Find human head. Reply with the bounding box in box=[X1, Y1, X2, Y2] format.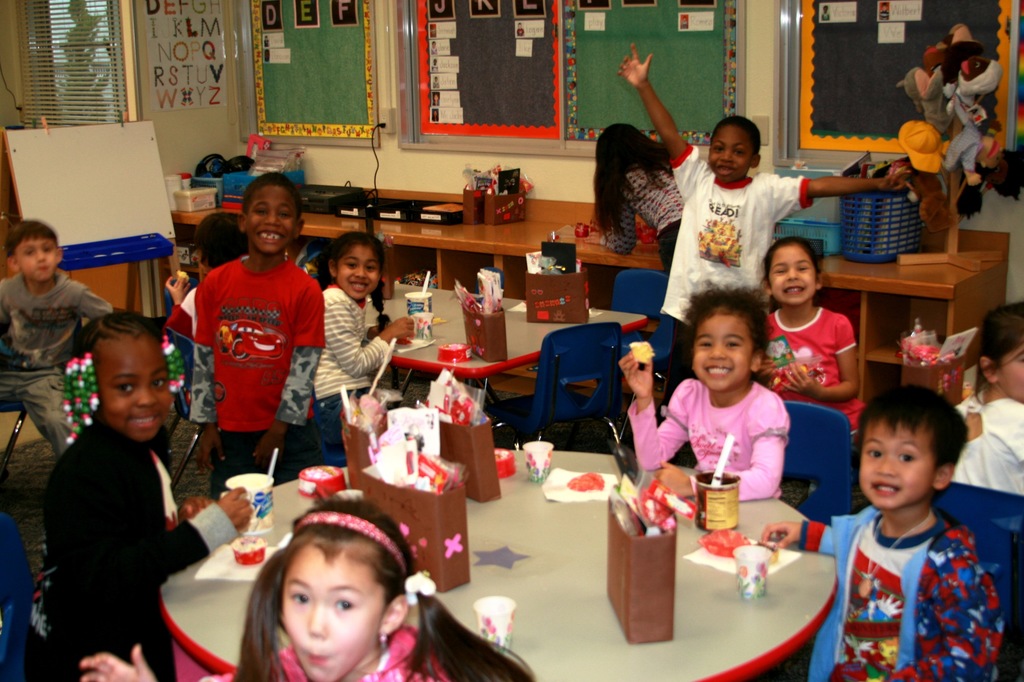
box=[316, 225, 383, 300].
